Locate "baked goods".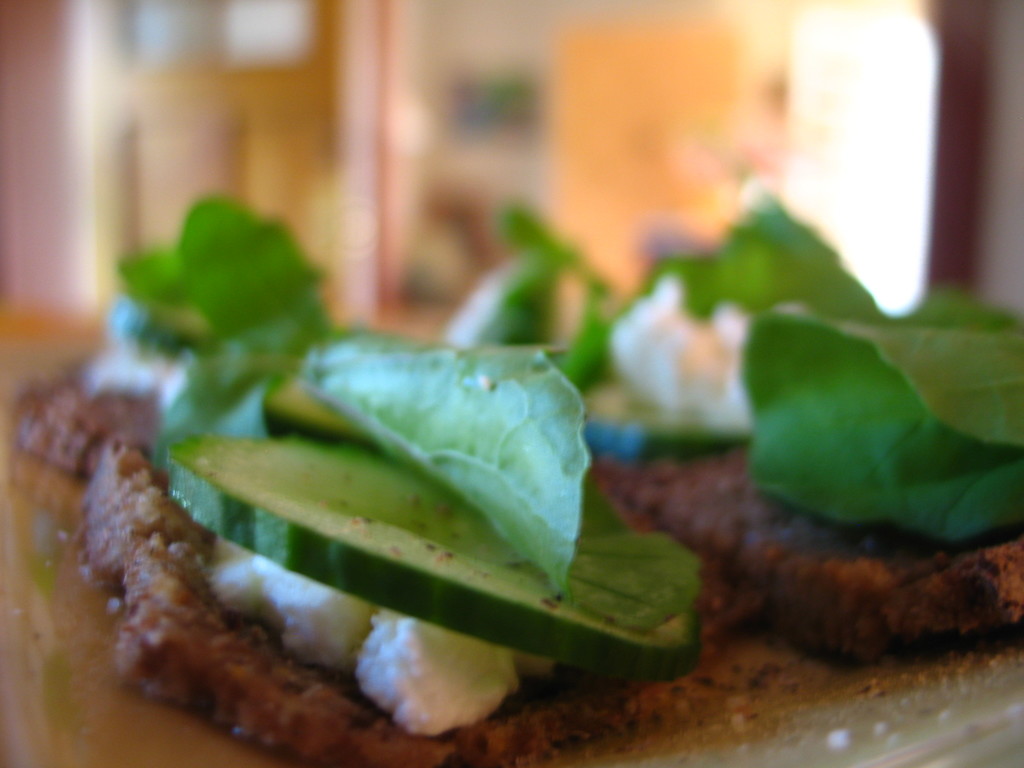
Bounding box: [17,357,289,479].
